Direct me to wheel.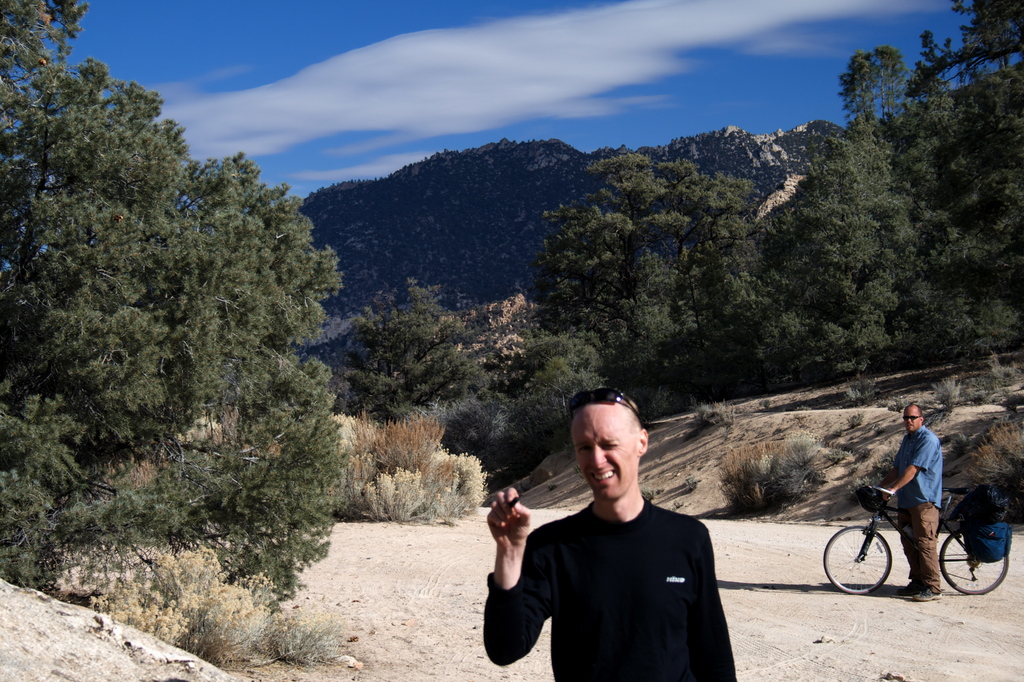
Direction: <region>938, 535, 1011, 596</region>.
